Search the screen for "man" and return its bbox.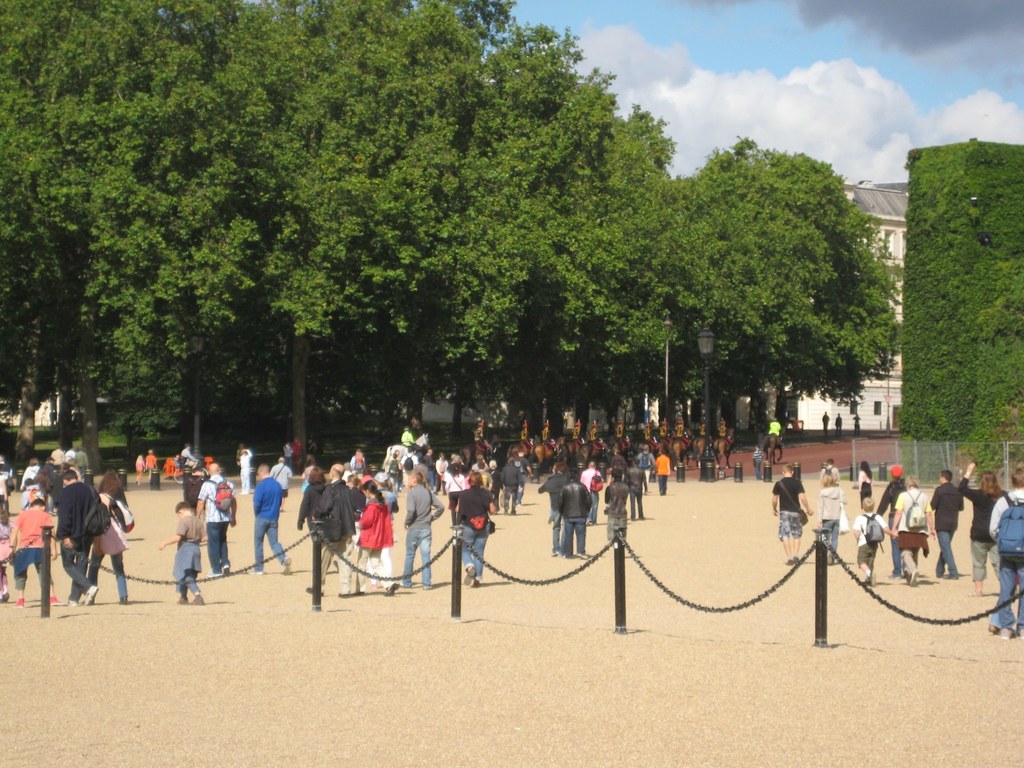
Found: <region>824, 409, 825, 435</region>.
